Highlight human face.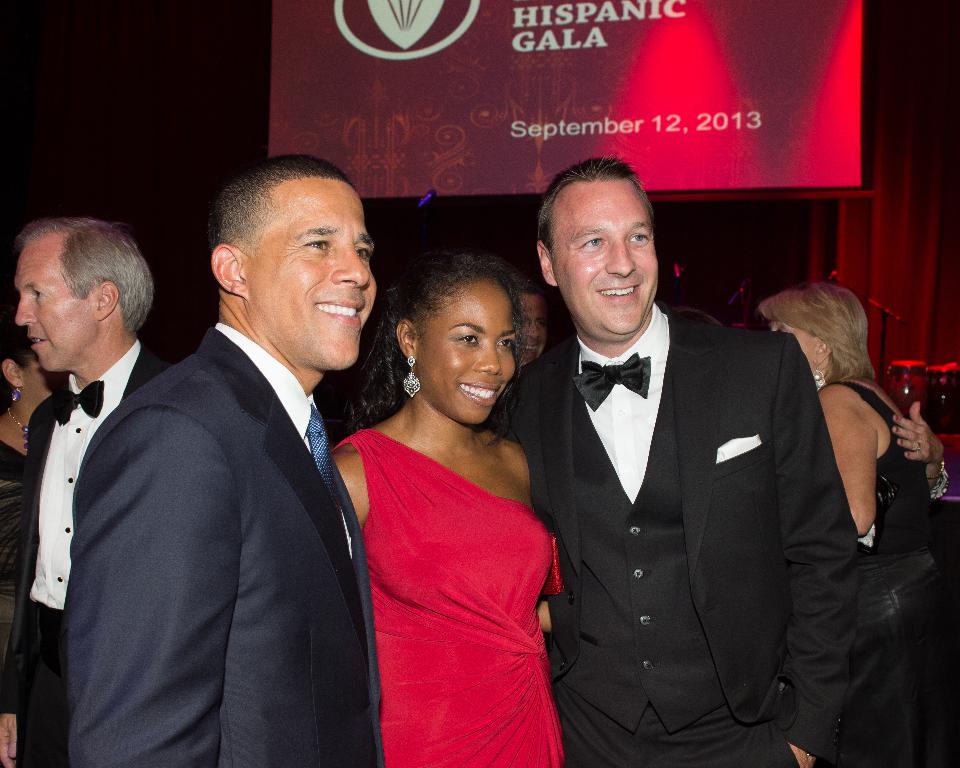
Highlighted region: {"left": 550, "top": 179, "right": 659, "bottom": 339}.
